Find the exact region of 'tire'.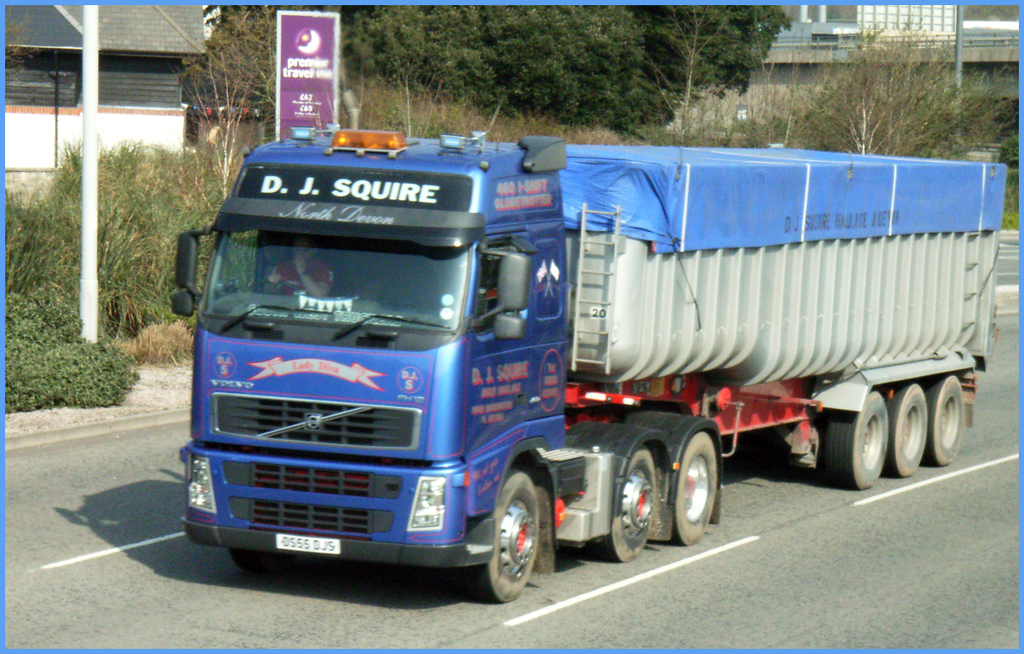
Exact region: bbox(884, 380, 927, 474).
